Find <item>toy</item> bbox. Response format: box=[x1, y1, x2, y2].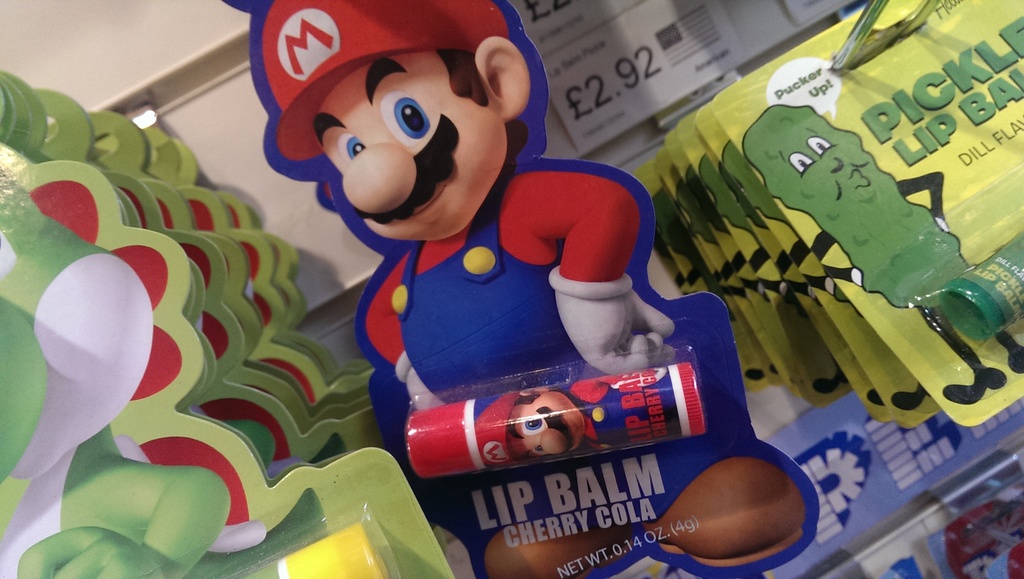
box=[409, 359, 705, 479].
